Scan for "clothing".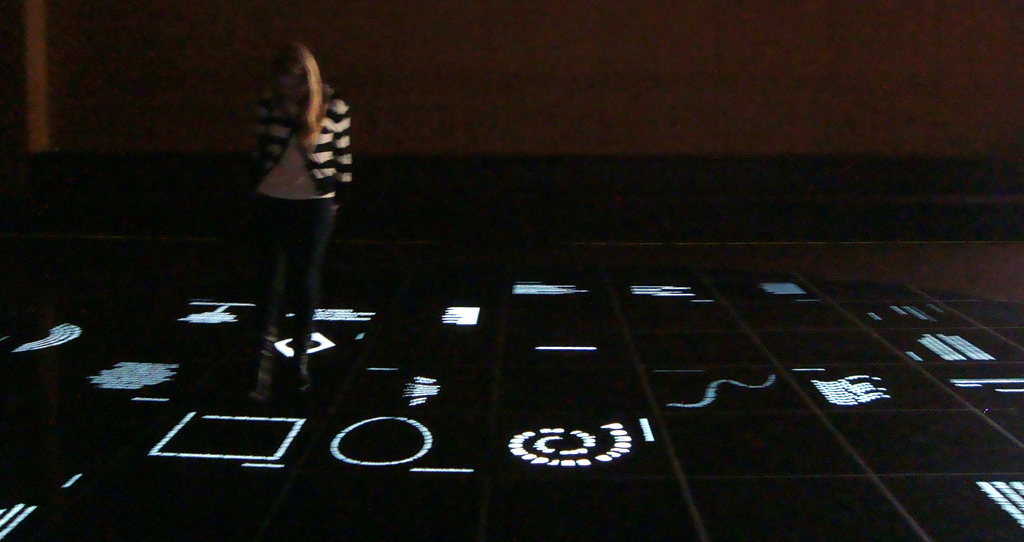
Scan result: (left=228, top=39, right=356, bottom=315).
